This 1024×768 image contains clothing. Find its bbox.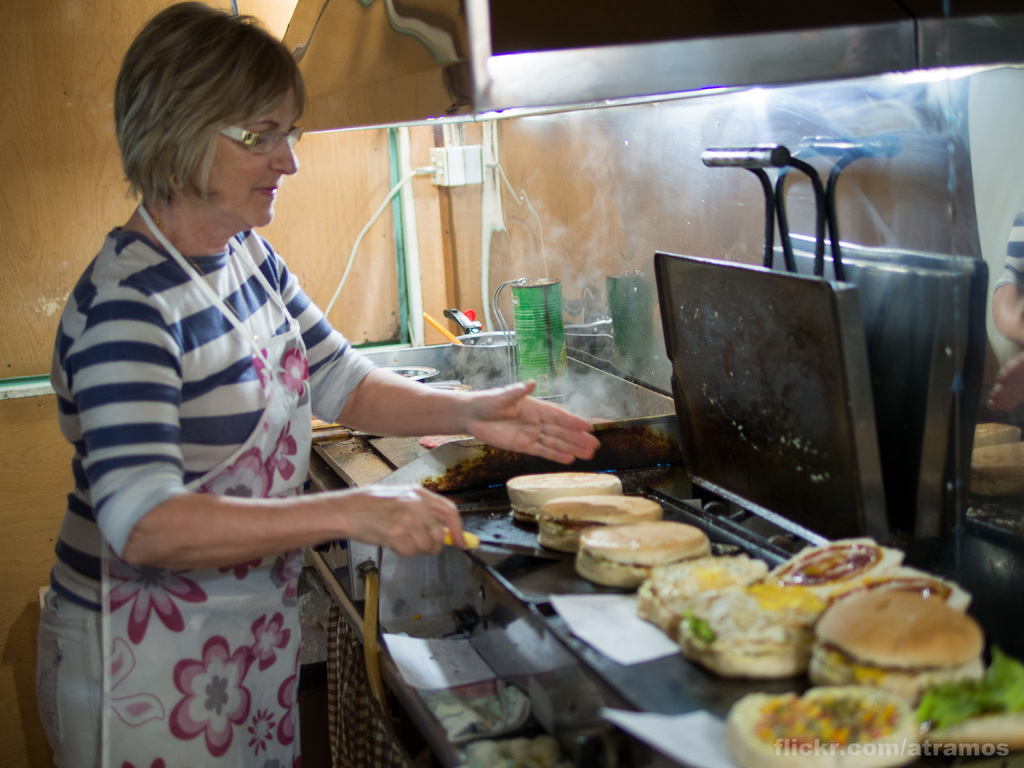
rect(36, 218, 372, 767).
